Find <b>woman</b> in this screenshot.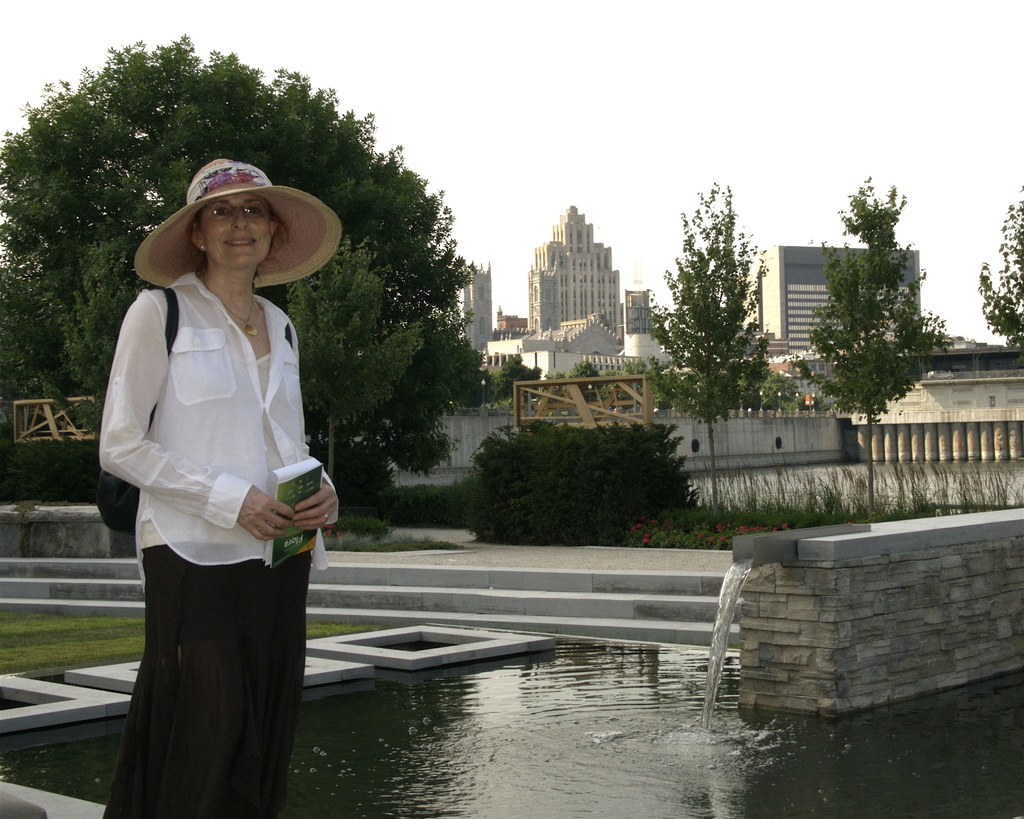
The bounding box for <b>woman</b> is Rect(90, 145, 335, 804).
